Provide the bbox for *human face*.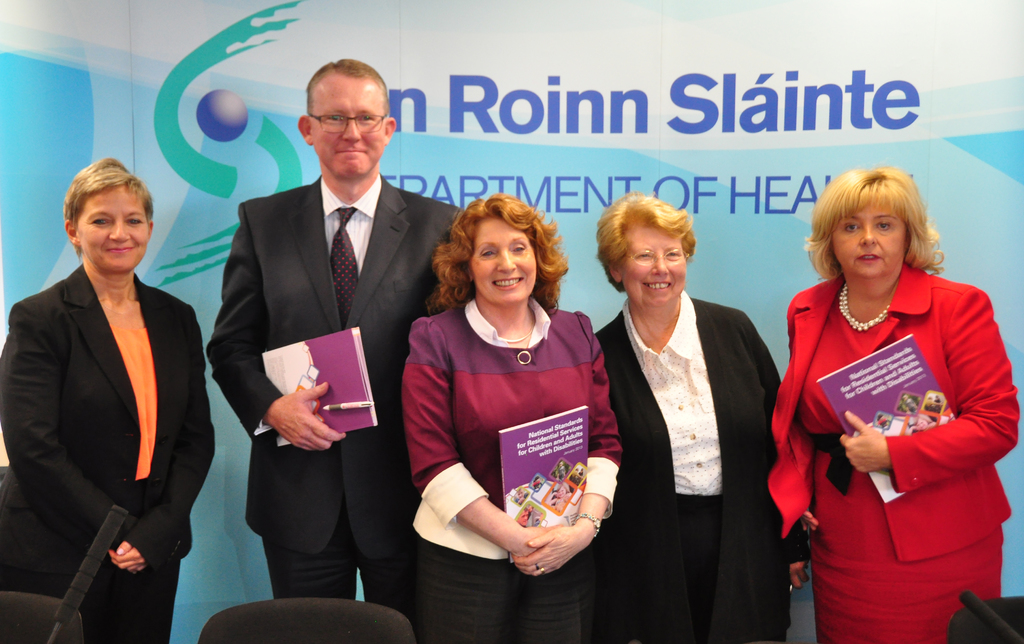
box=[315, 80, 385, 180].
